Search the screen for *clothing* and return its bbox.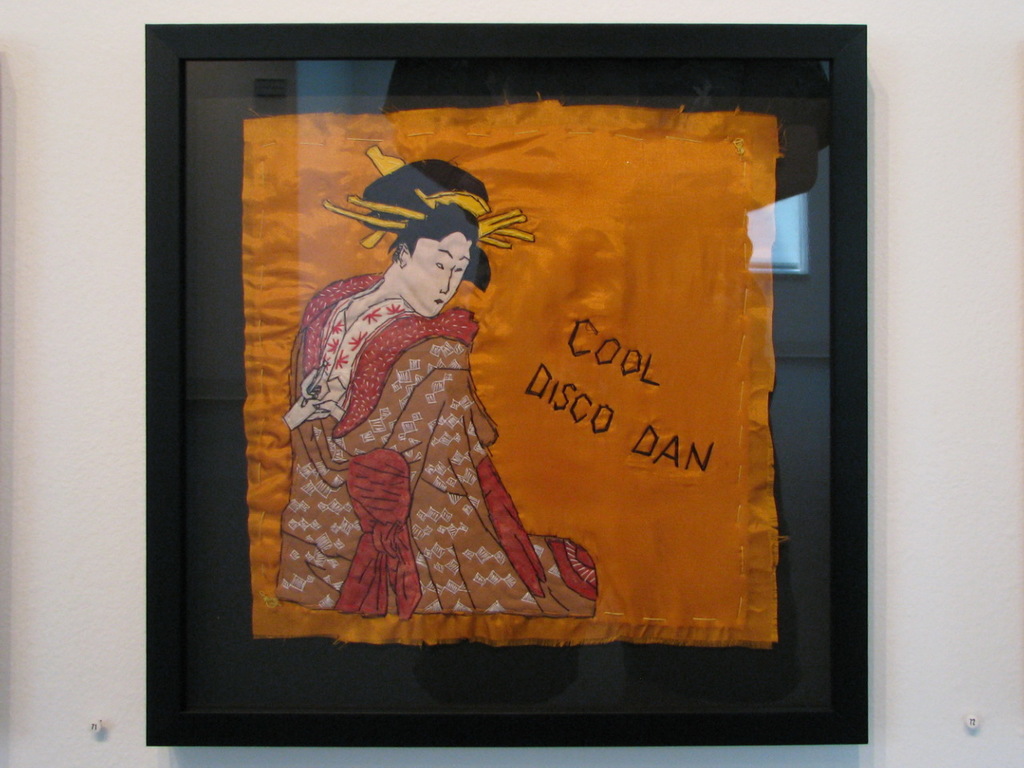
Found: left=281, top=268, right=598, bottom=618.
